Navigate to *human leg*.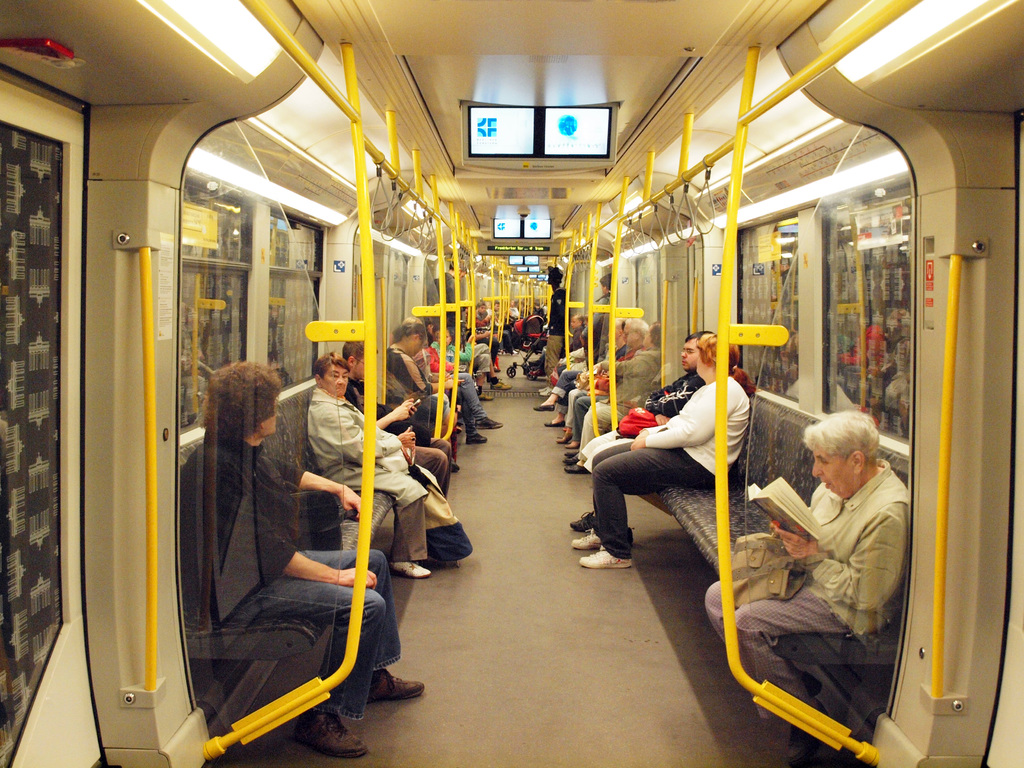
Navigation target: region(578, 449, 714, 569).
